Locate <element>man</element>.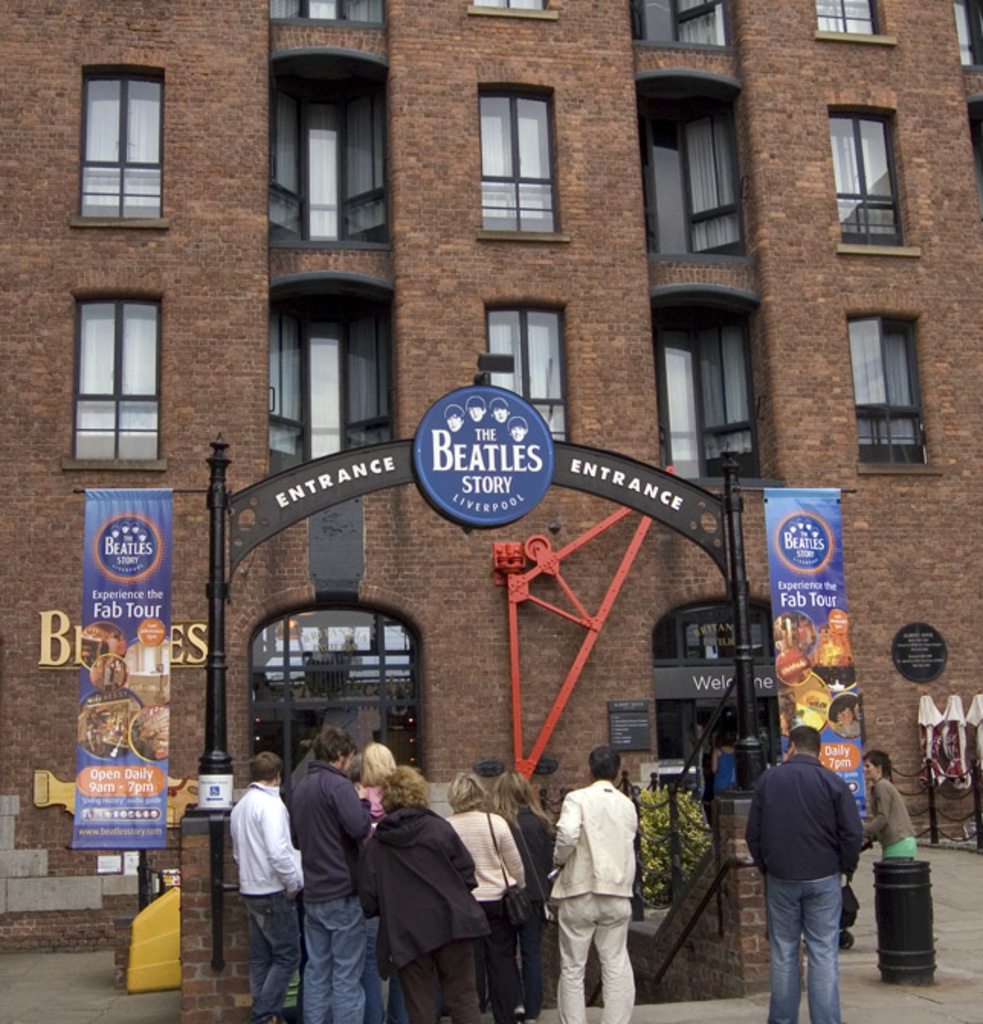
Bounding box: <region>543, 743, 637, 1022</region>.
